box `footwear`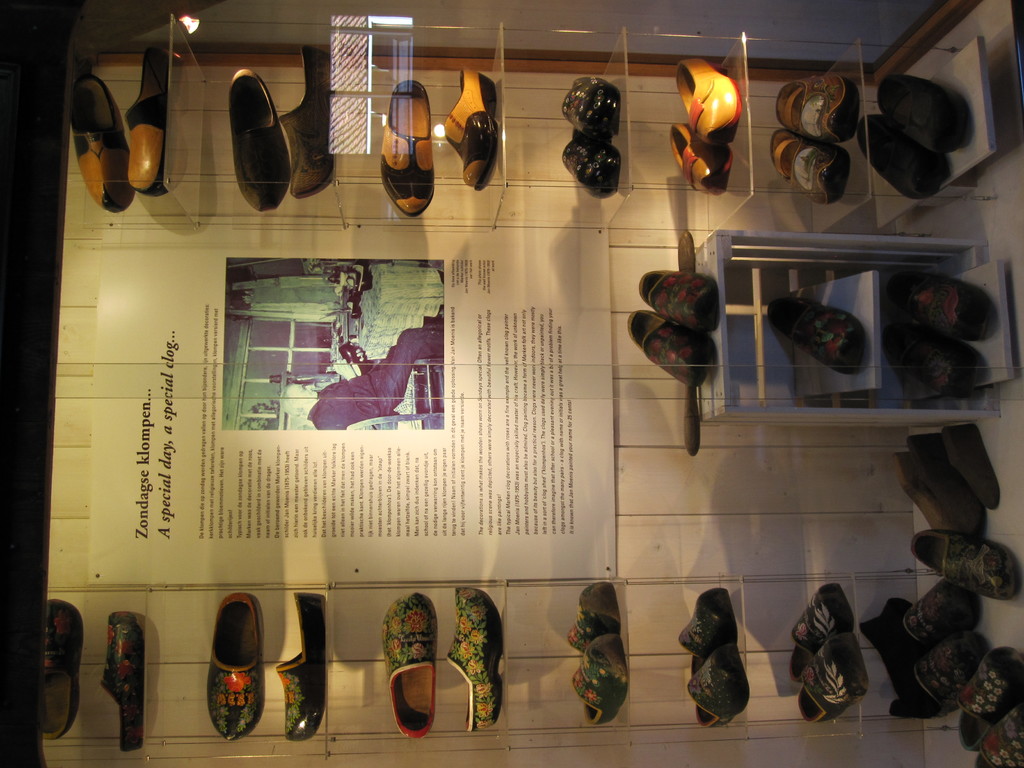
<region>444, 65, 505, 188</region>
